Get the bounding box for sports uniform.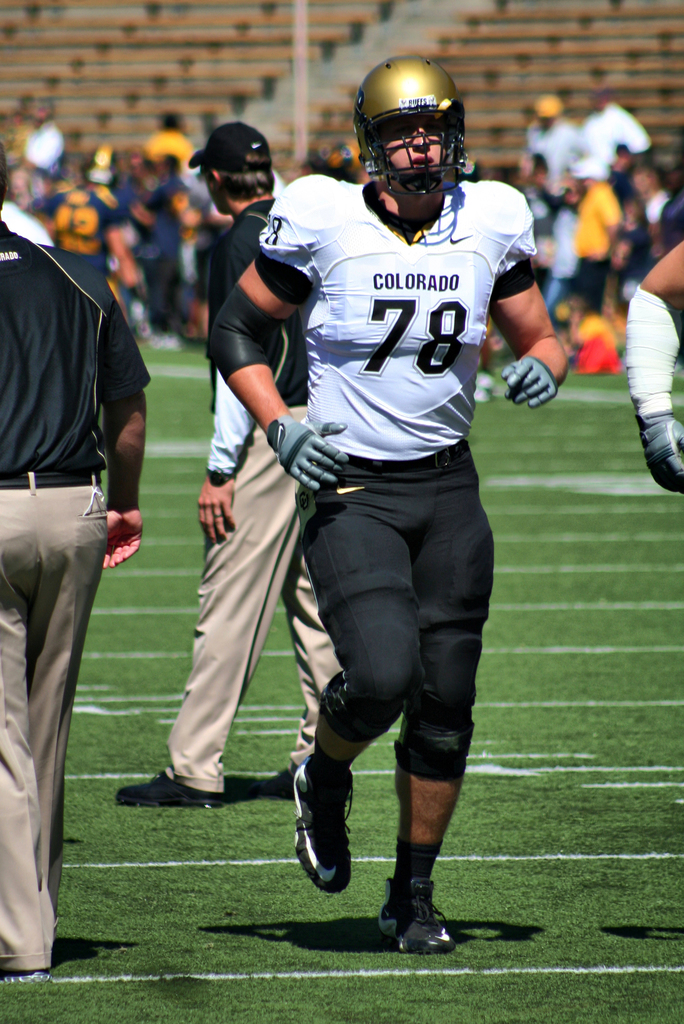
166,195,343,799.
